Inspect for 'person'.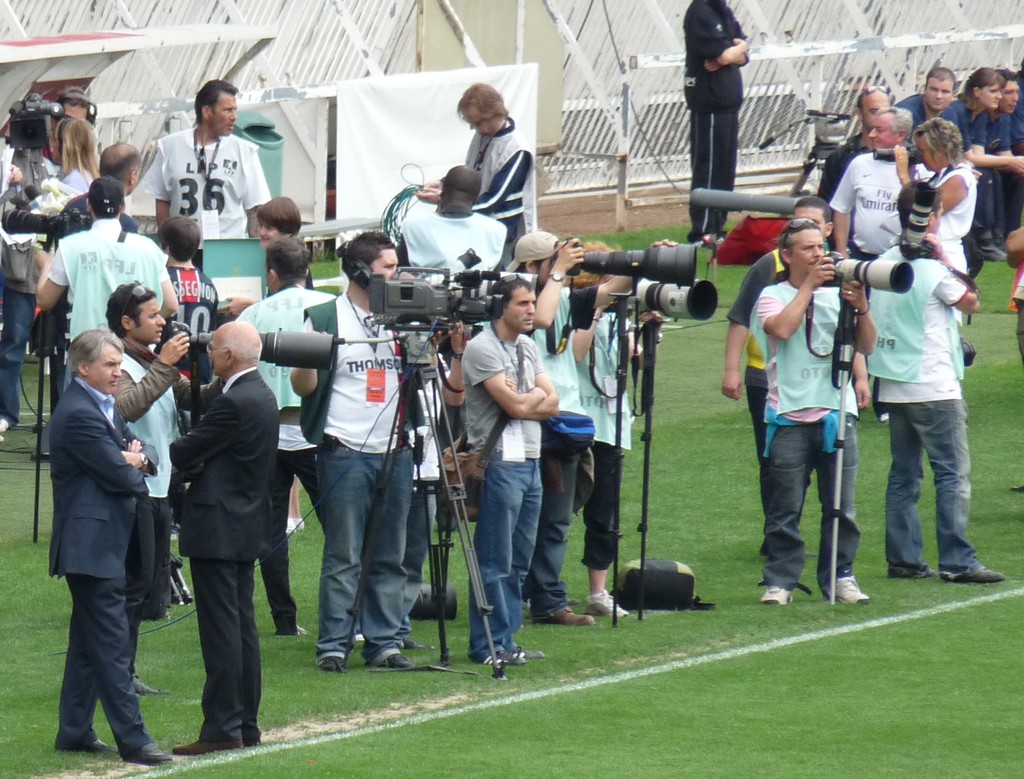
Inspection: <bbox>222, 241, 354, 638</bbox>.
